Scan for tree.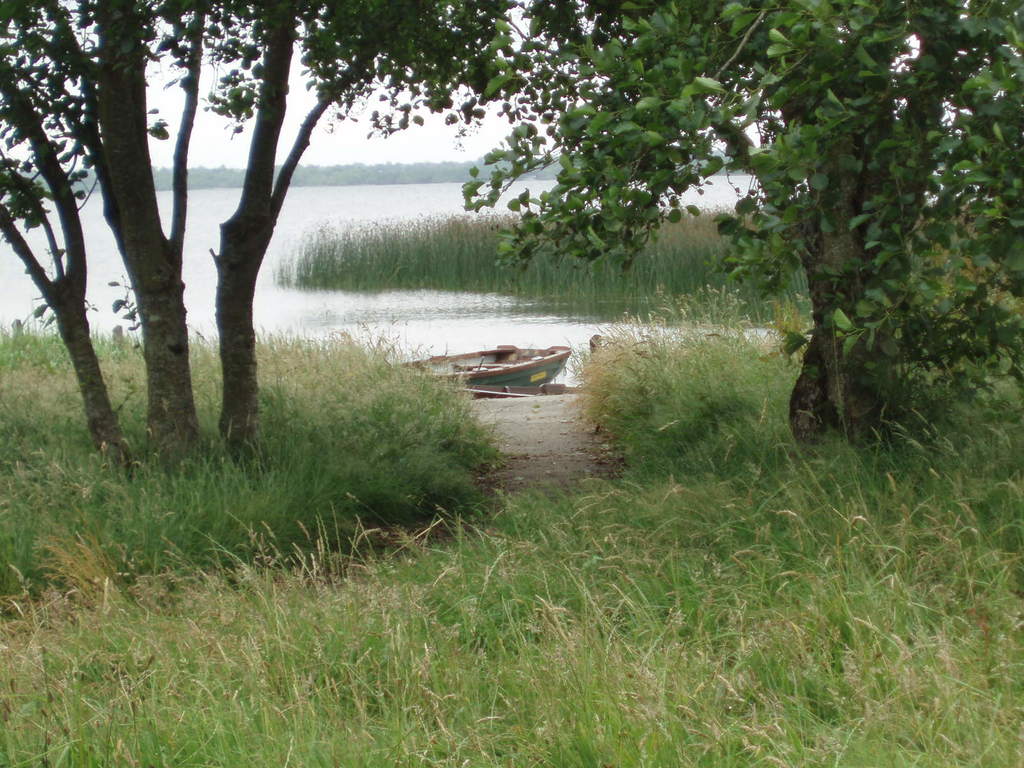
Scan result: bbox(420, 0, 1023, 447).
